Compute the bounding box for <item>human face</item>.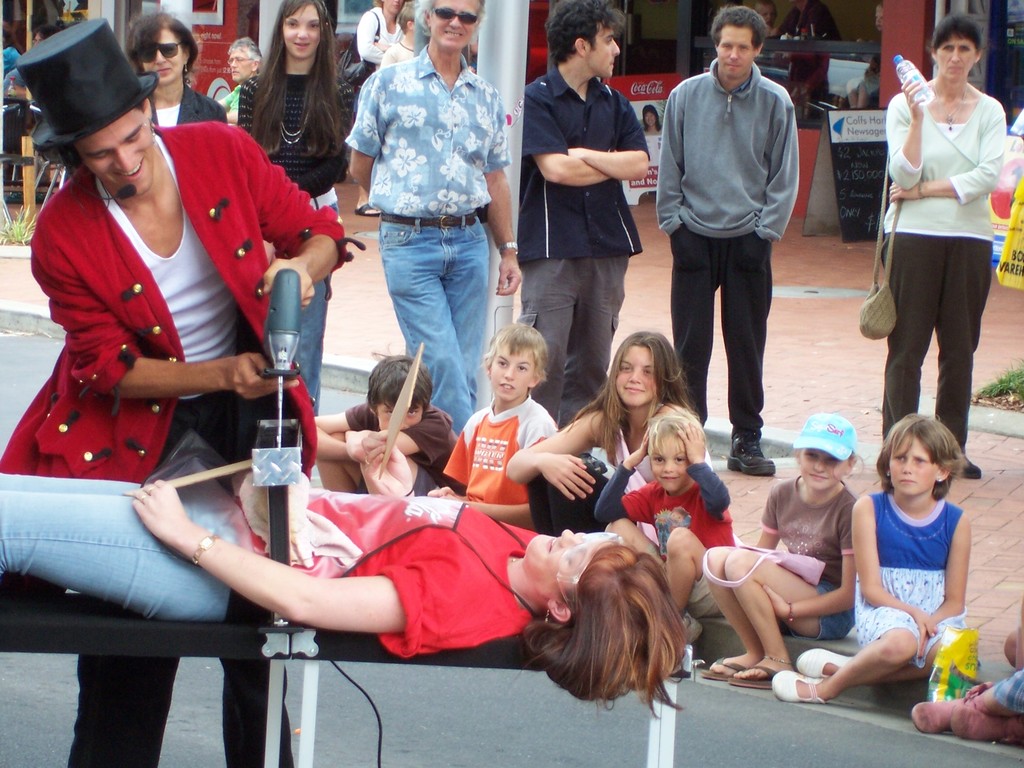
(left=376, top=399, right=424, bottom=435).
